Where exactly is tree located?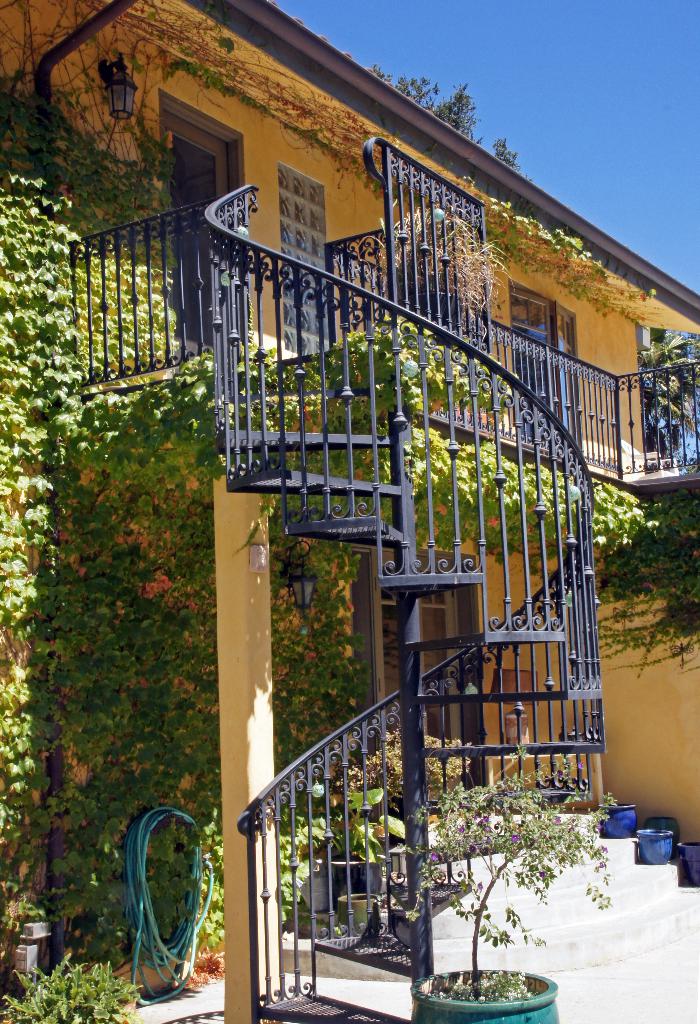
Its bounding box is [367,63,518,165].
